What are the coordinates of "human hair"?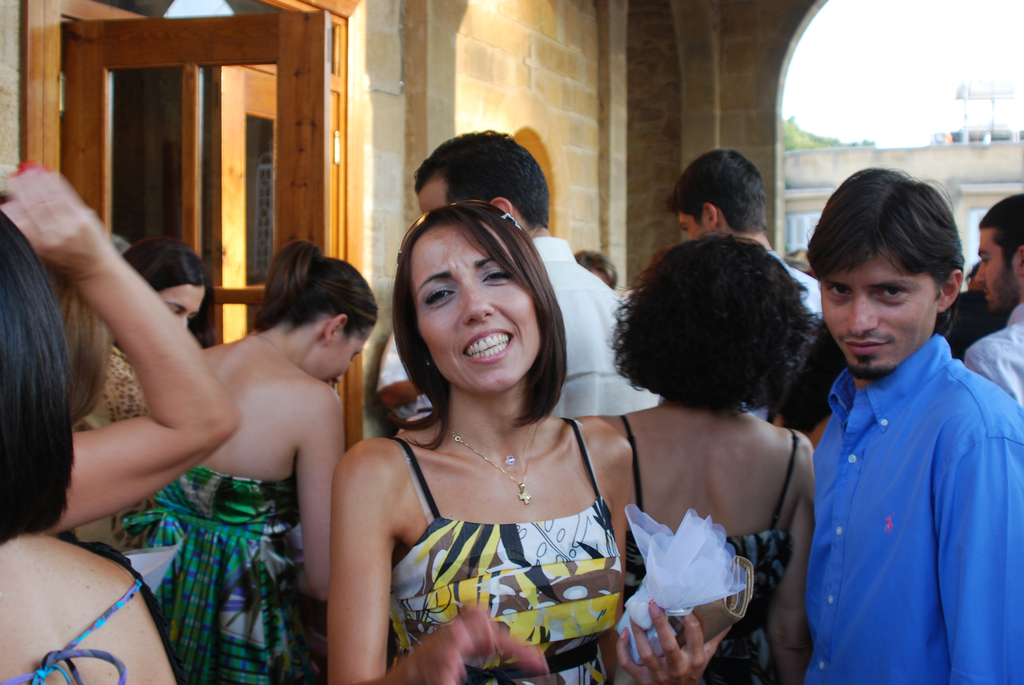
Rect(0, 204, 76, 549).
